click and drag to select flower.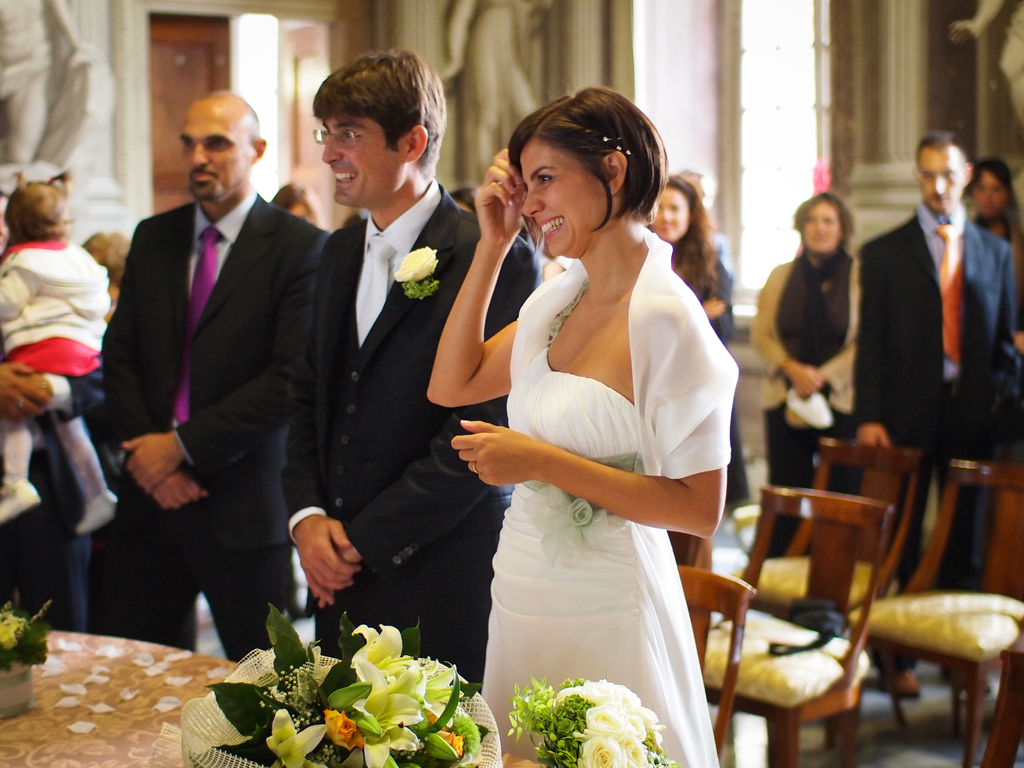
Selection: (344,659,427,767).
